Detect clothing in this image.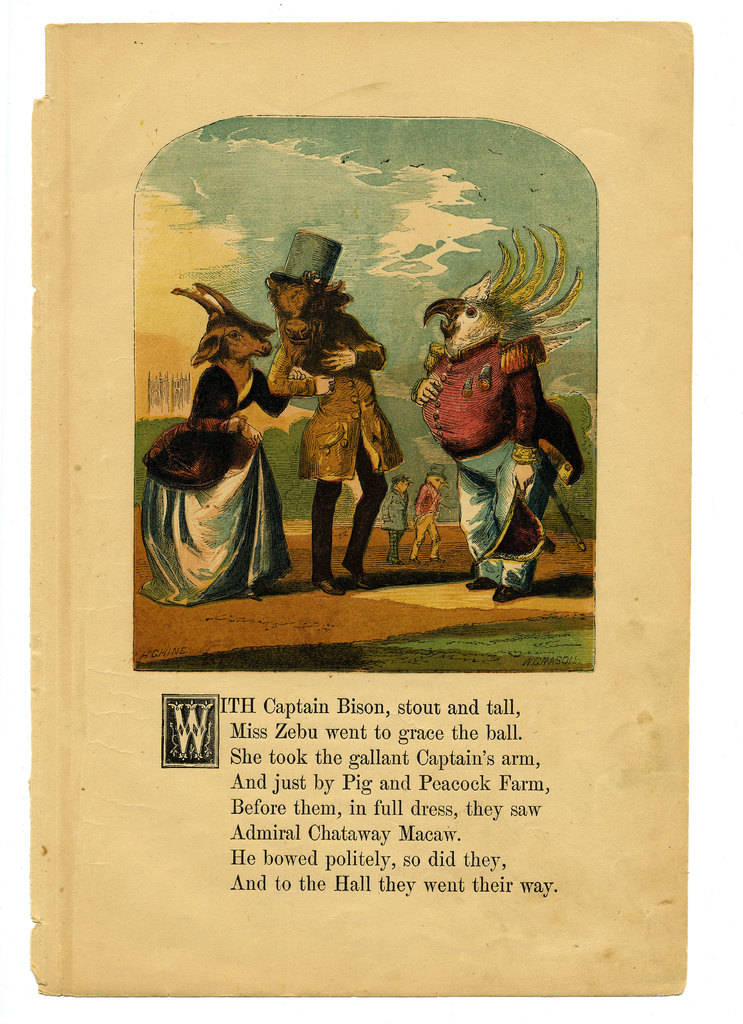
Detection: <box>379,485,411,562</box>.
